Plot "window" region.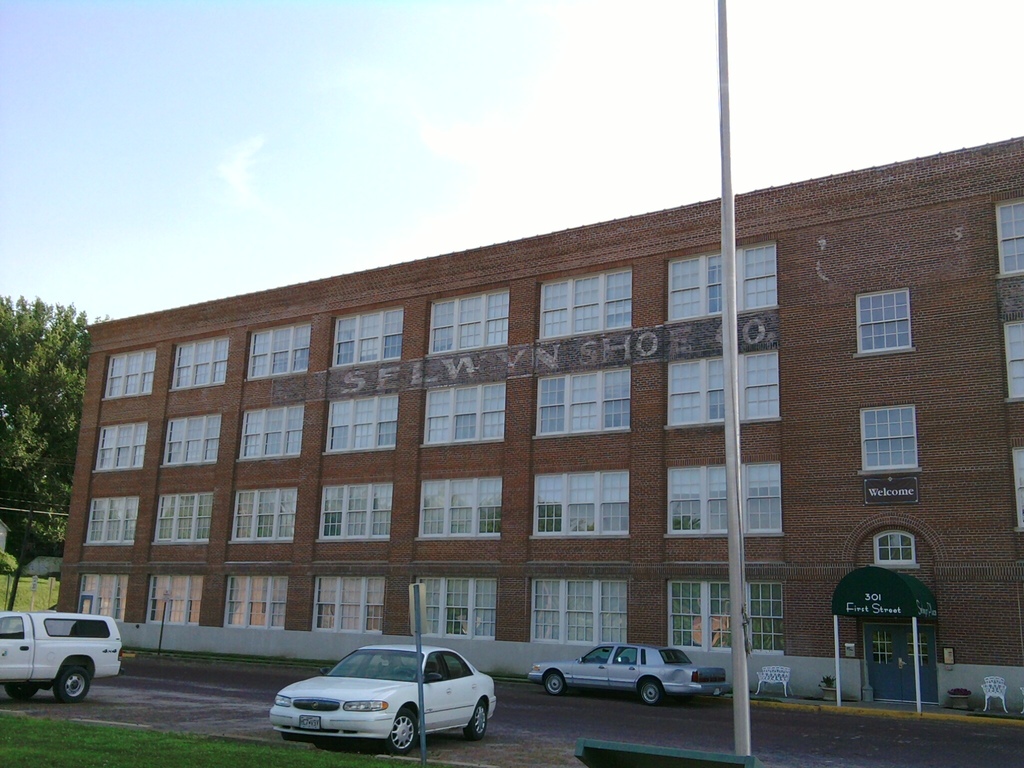
Plotted at 664, 355, 782, 424.
